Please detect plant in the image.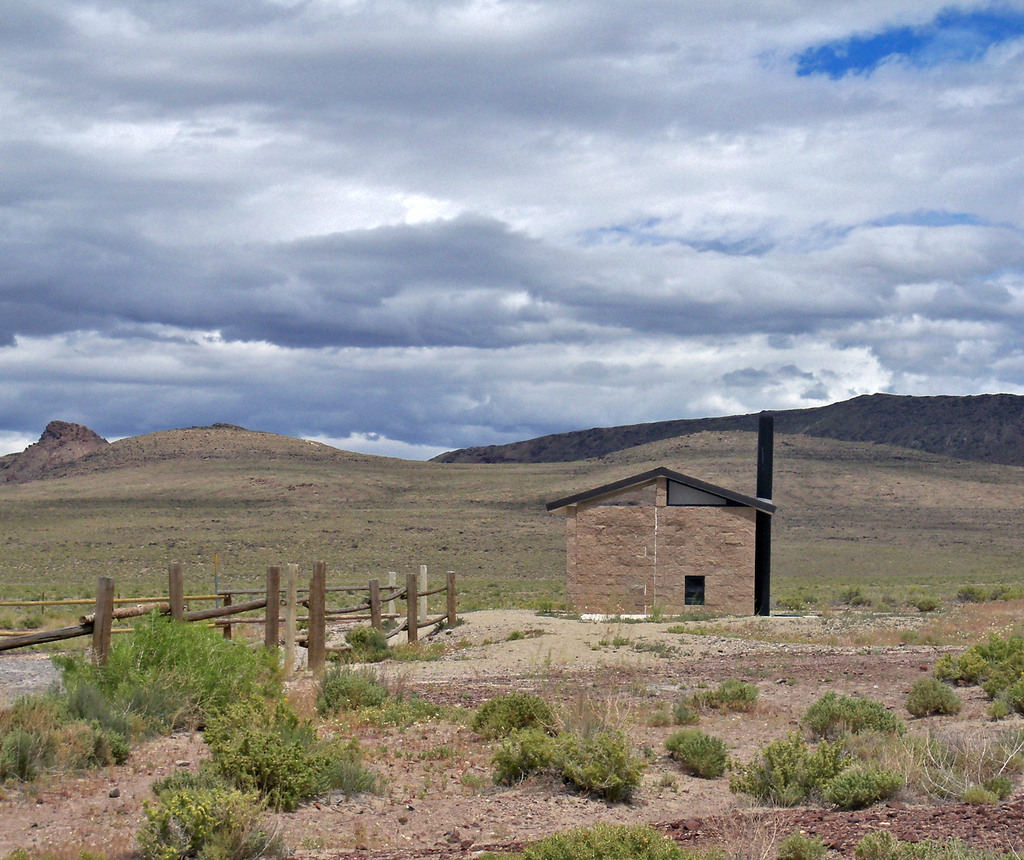
pyautogui.locateOnScreen(766, 586, 825, 612).
